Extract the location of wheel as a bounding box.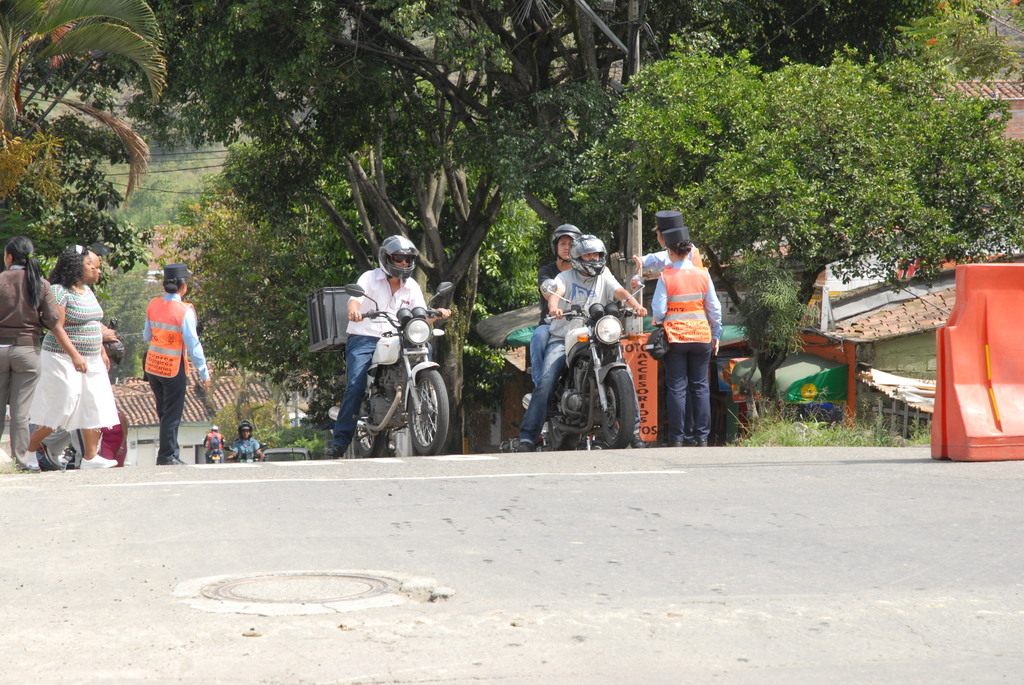
select_region(406, 369, 449, 455).
